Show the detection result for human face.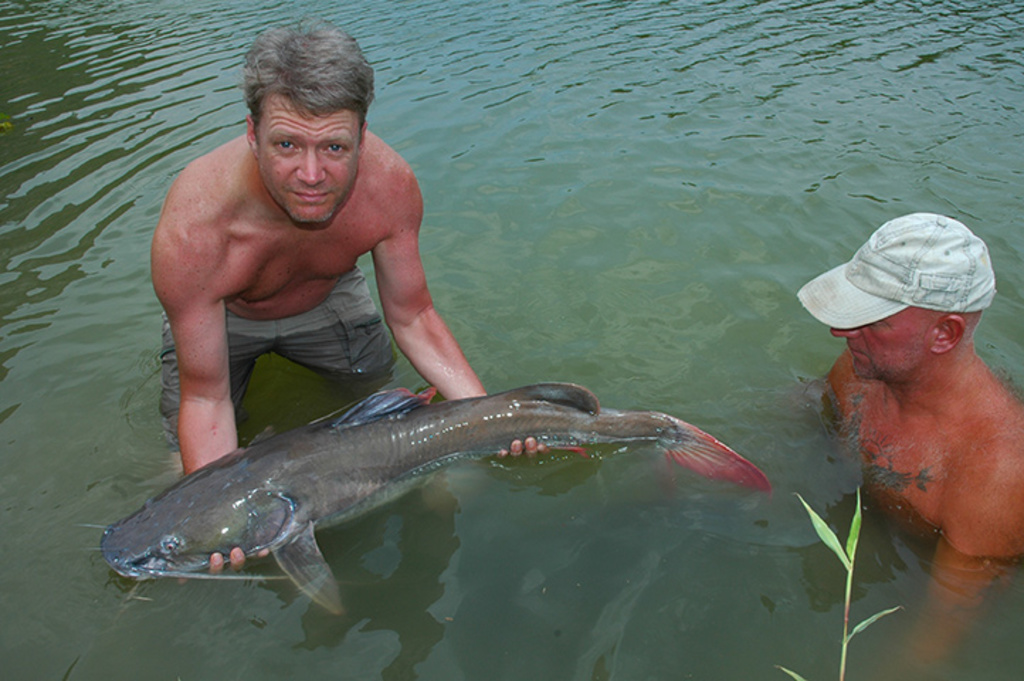
(x1=250, y1=94, x2=362, y2=224).
